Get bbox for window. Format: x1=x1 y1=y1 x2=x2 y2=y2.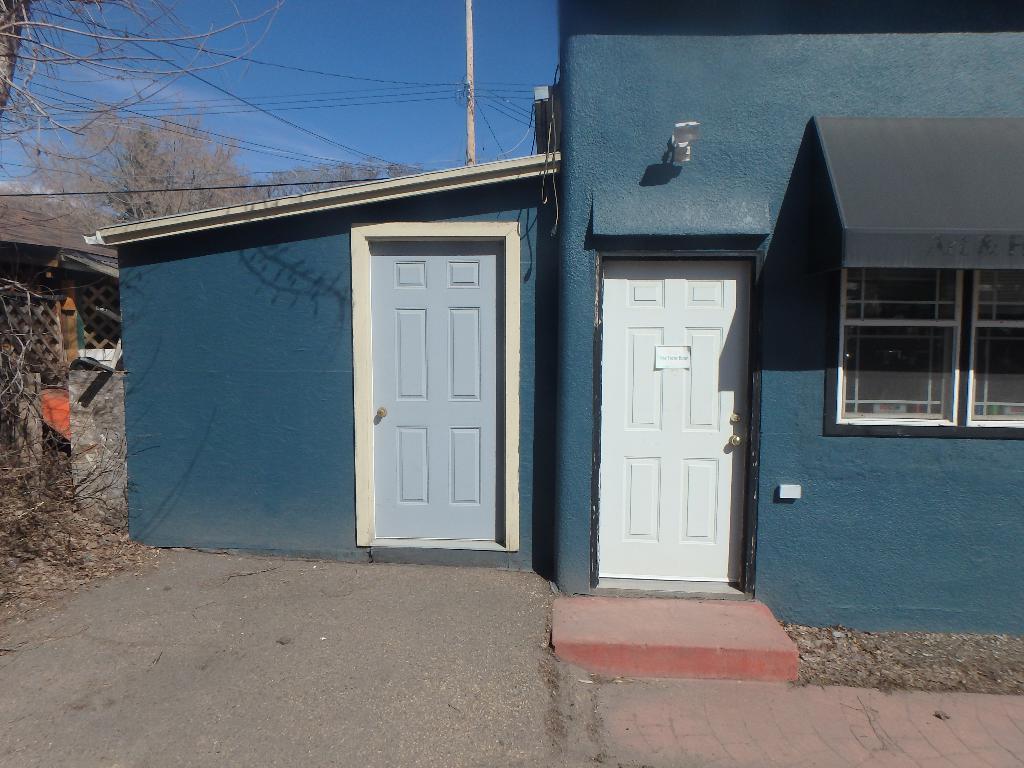
x1=821 y1=263 x2=1023 y2=439.
